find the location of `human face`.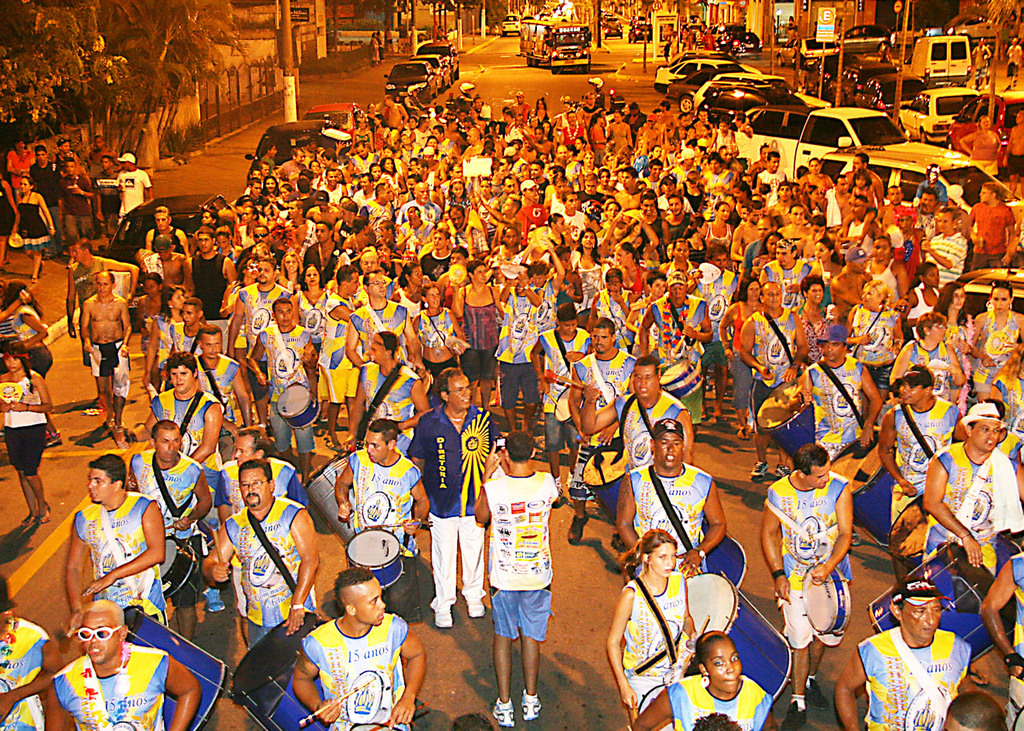
Location: (left=305, top=264, right=321, bottom=287).
